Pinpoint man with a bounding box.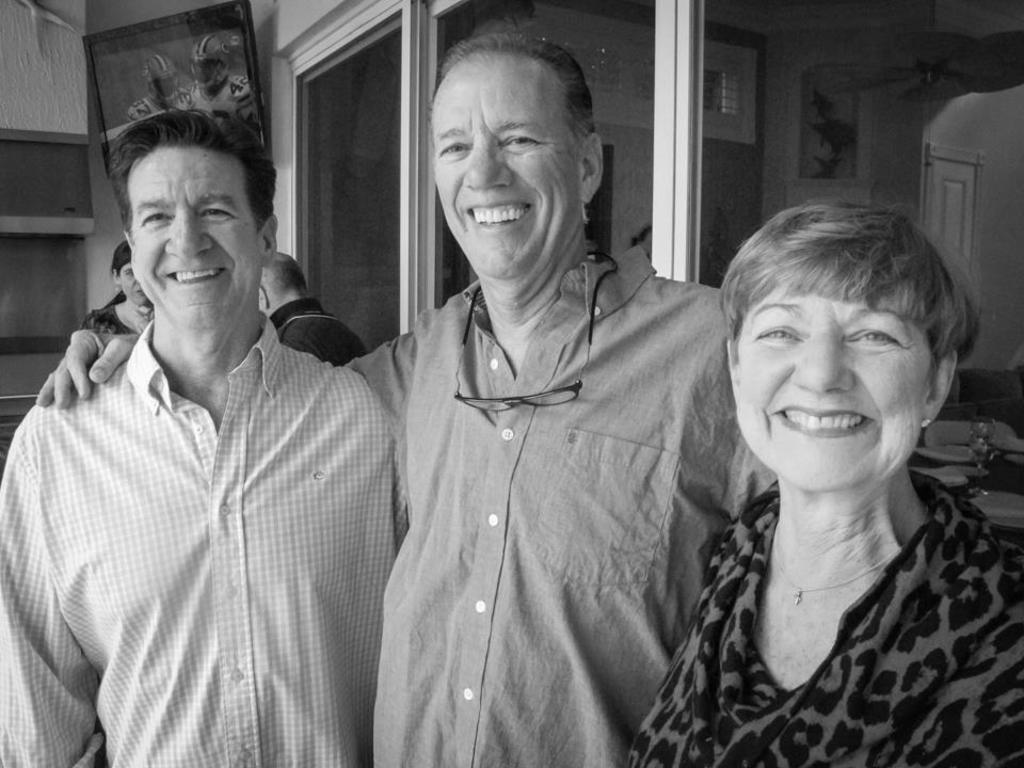
x1=36, y1=25, x2=783, y2=767.
